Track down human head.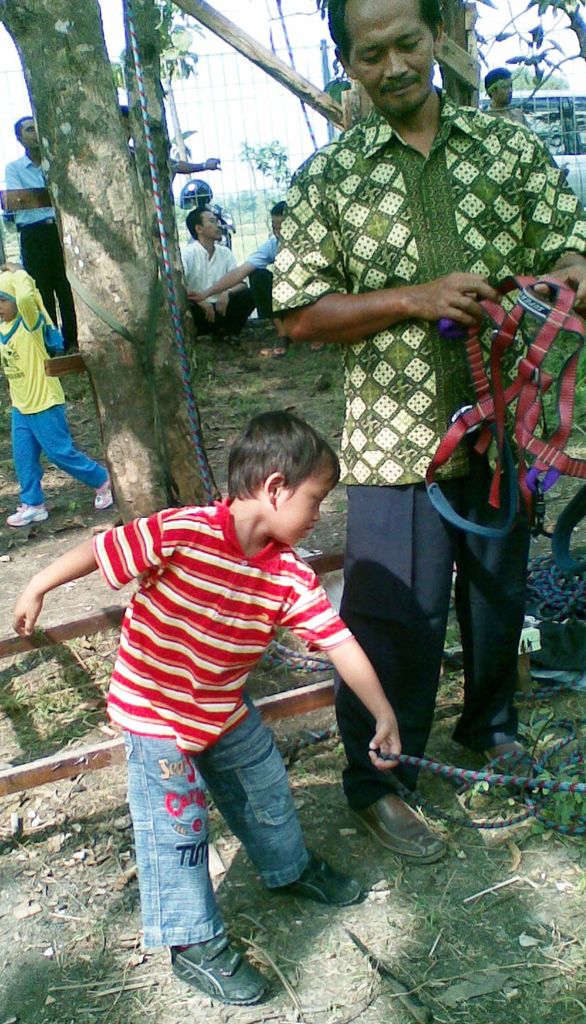
Tracked to pyautogui.locateOnScreen(0, 282, 19, 326).
